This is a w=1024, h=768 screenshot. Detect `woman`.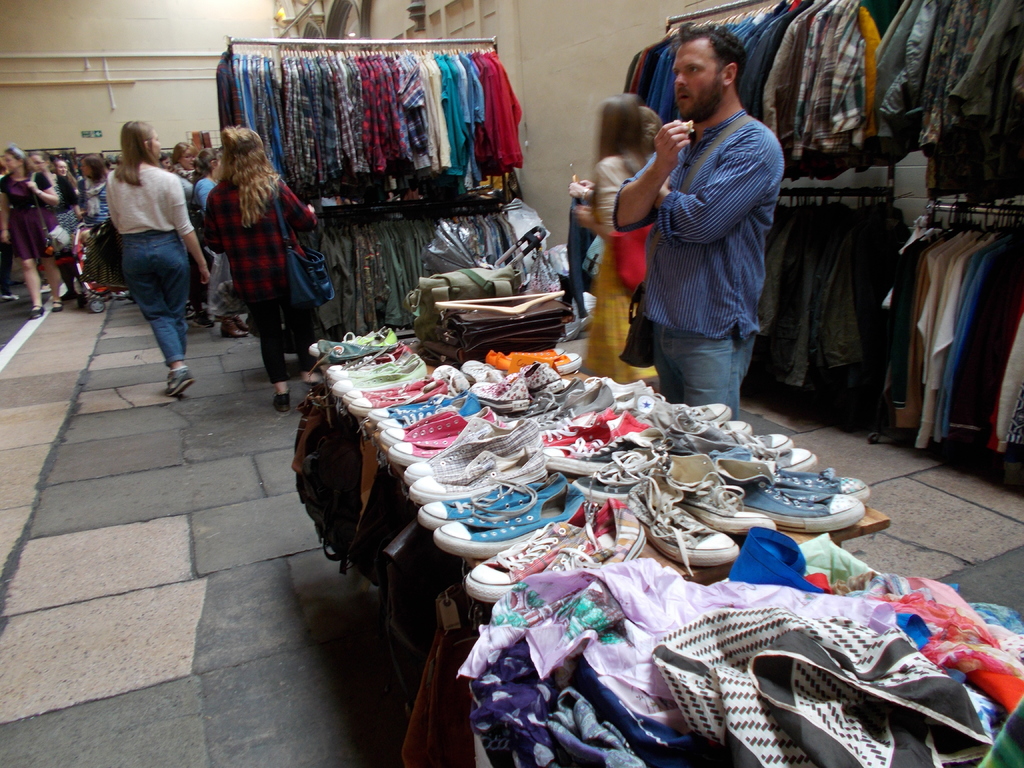
(196,126,317,378).
